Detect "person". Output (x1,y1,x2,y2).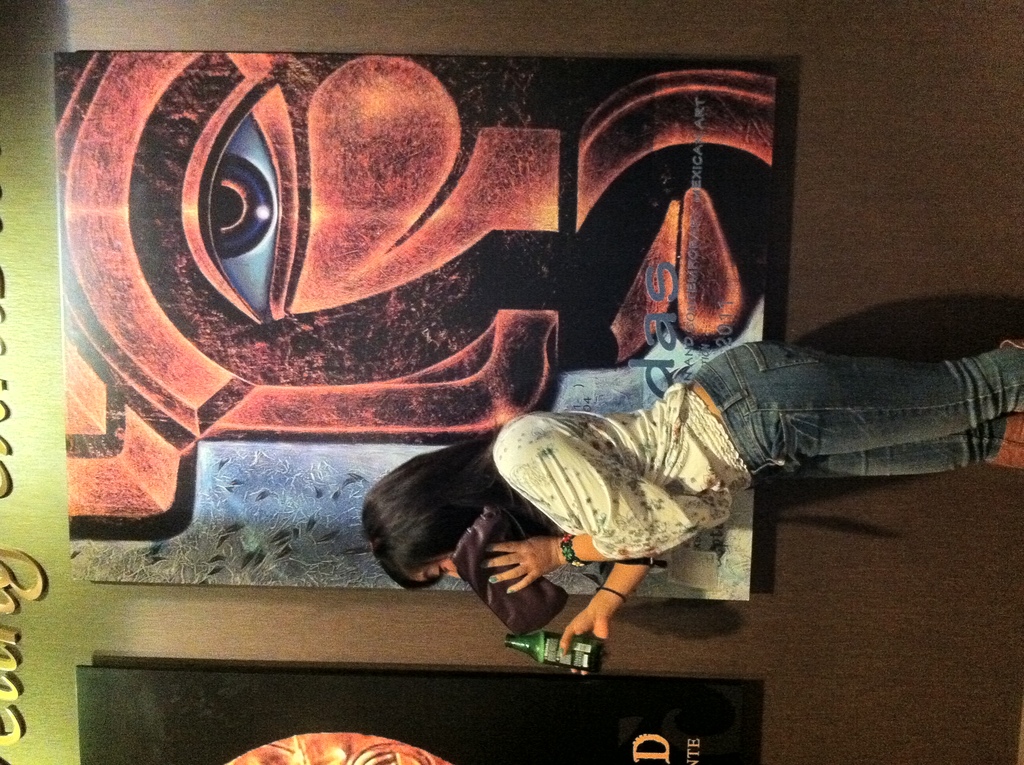
(362,341,1023,678).
